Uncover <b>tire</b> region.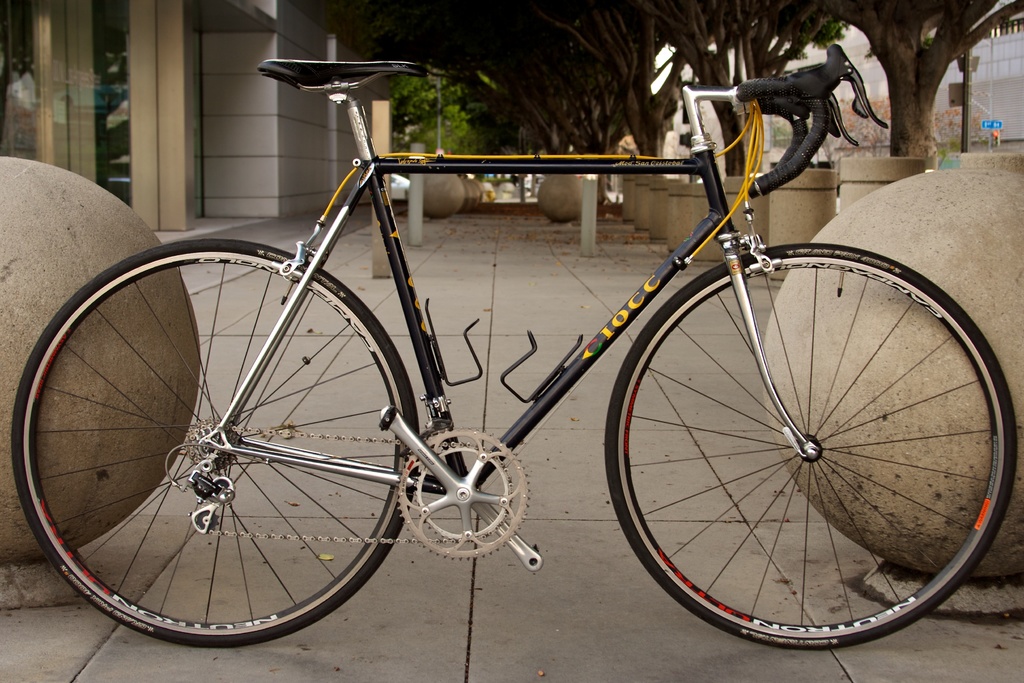
Uncovered: locate(36, 231, 418, 651).
